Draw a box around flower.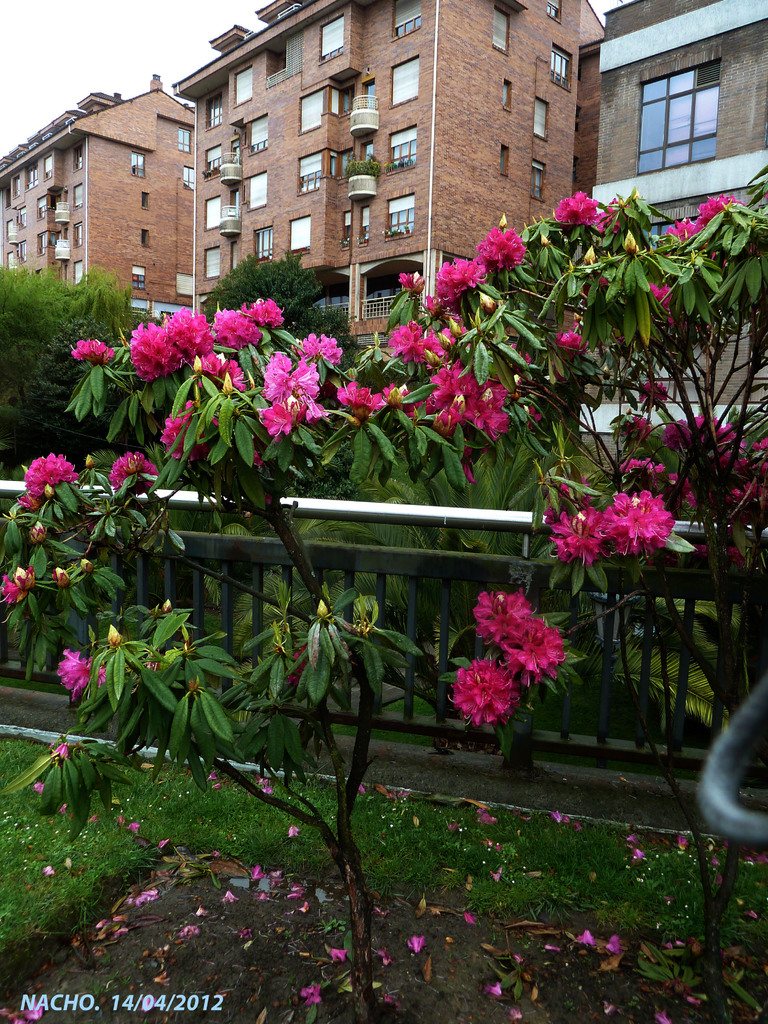
(left=475, top=227, right=520, bottom=267).
